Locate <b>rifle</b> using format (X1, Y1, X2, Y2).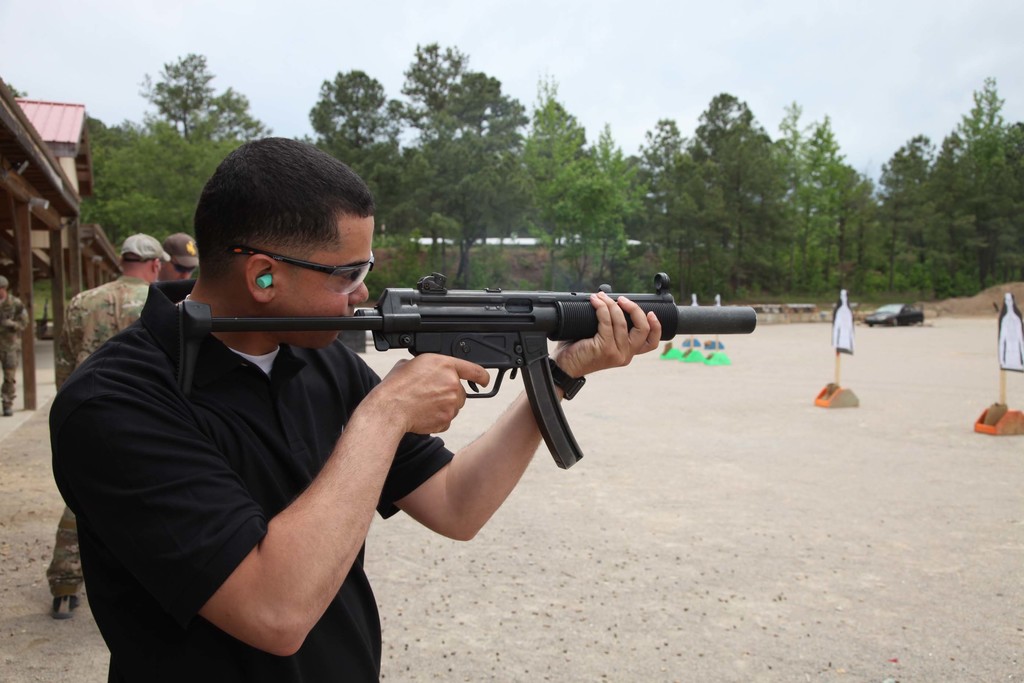
(289, 260, 770, 468).
